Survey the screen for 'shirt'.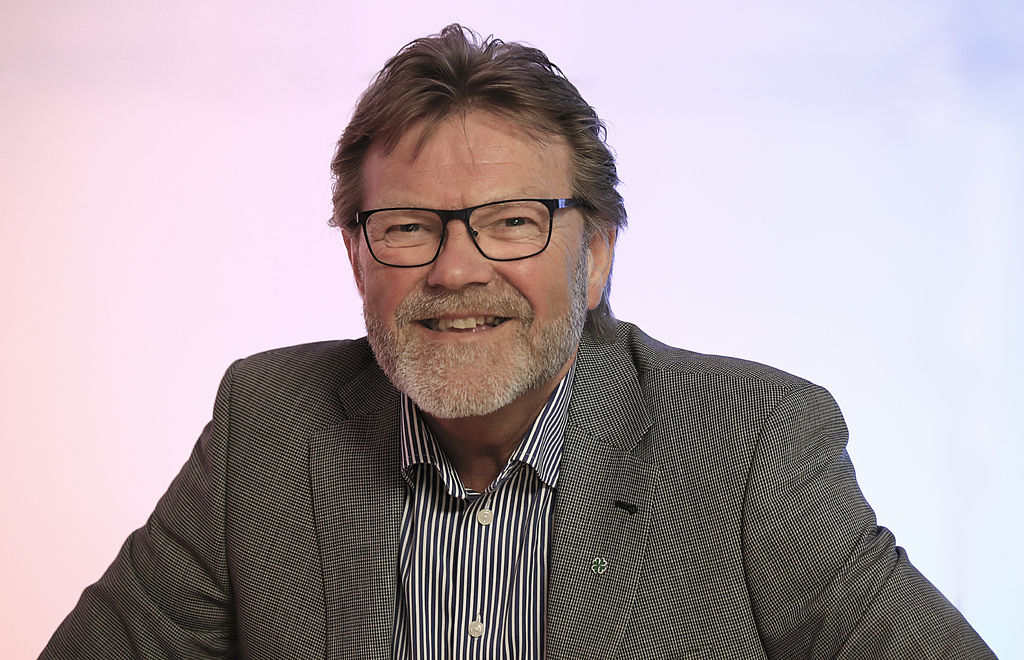
Survey found: <box>395,367,573,654</box>.
